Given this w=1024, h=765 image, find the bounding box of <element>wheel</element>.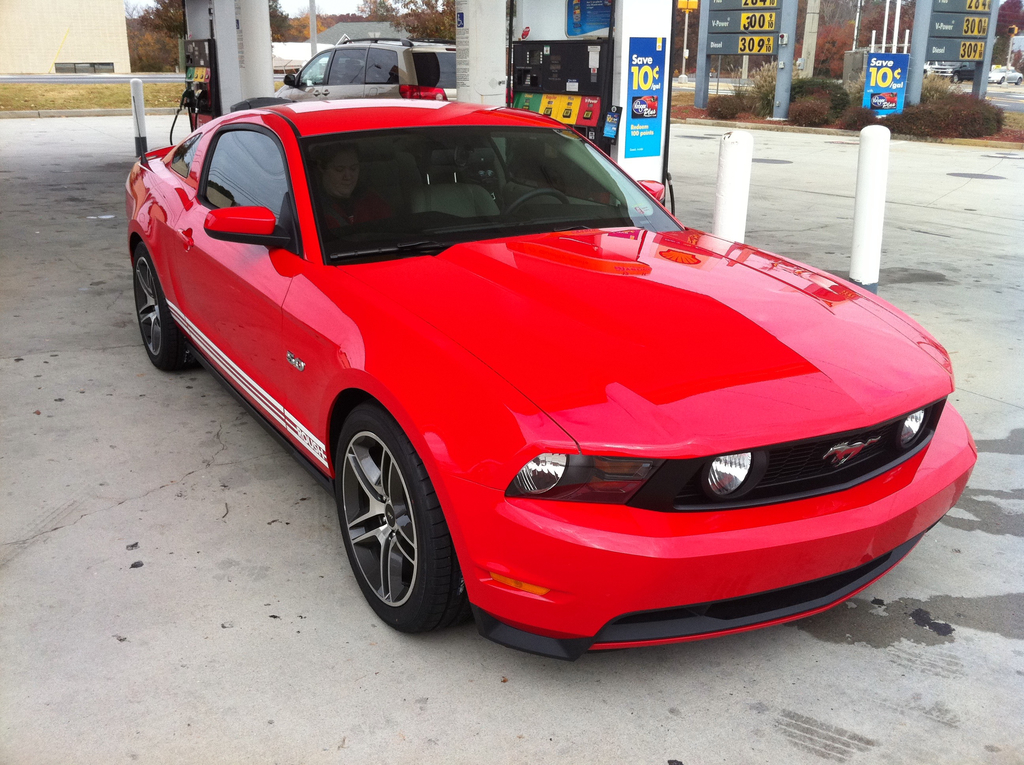
x1=998 y1=77 x2=1005 y2=84.
